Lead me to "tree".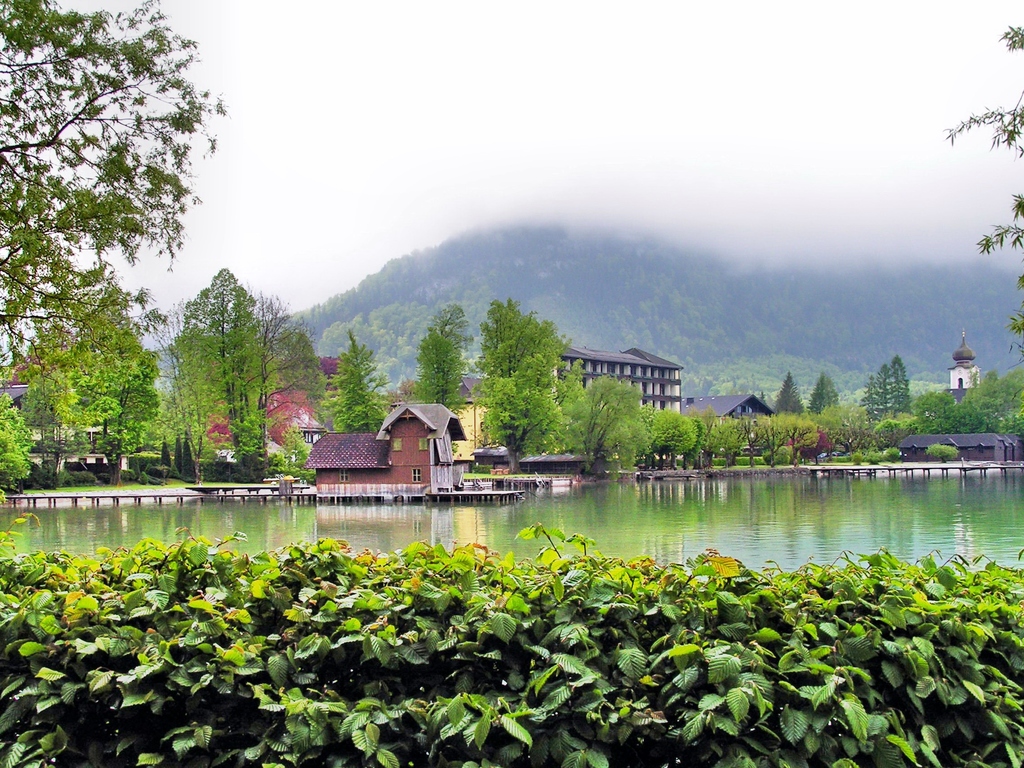
Lead to bbox=[170, 269, 308, 480].
